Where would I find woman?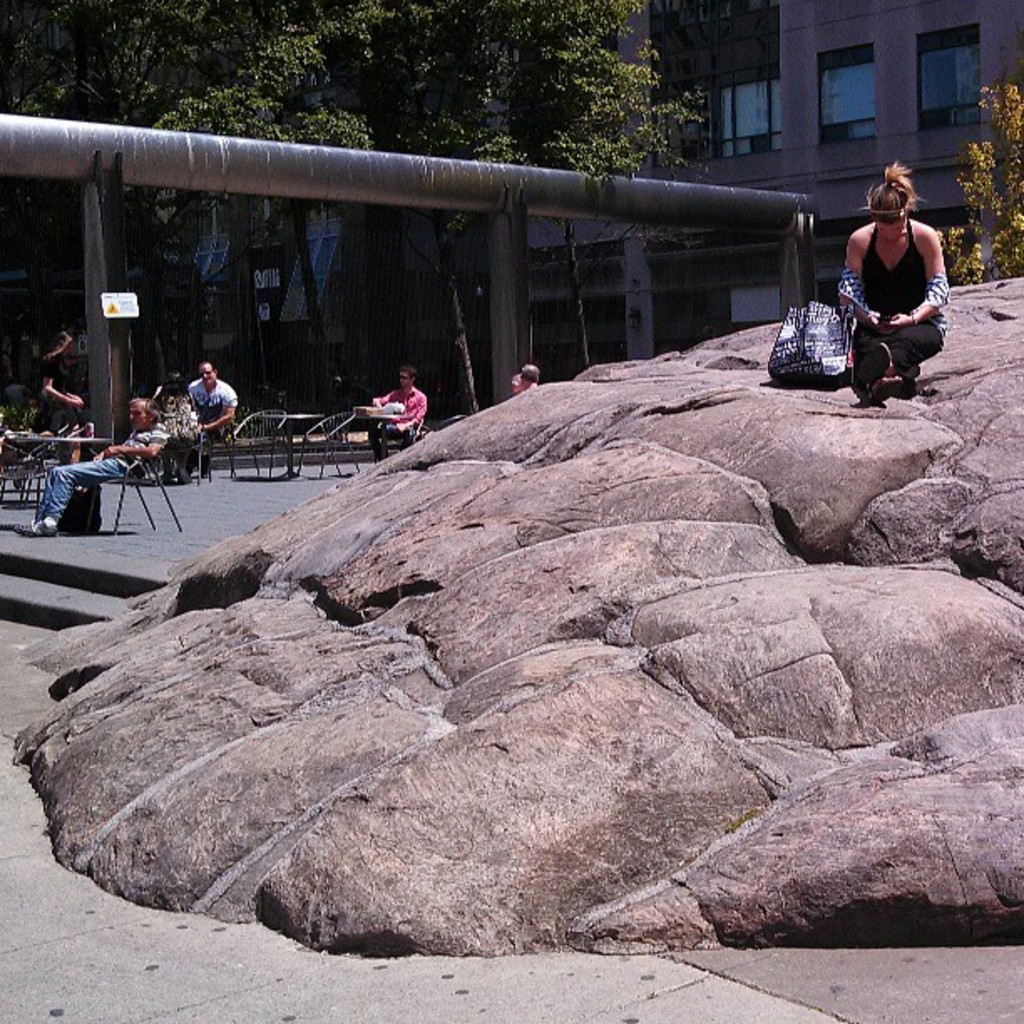
At 33:331:84:467.
